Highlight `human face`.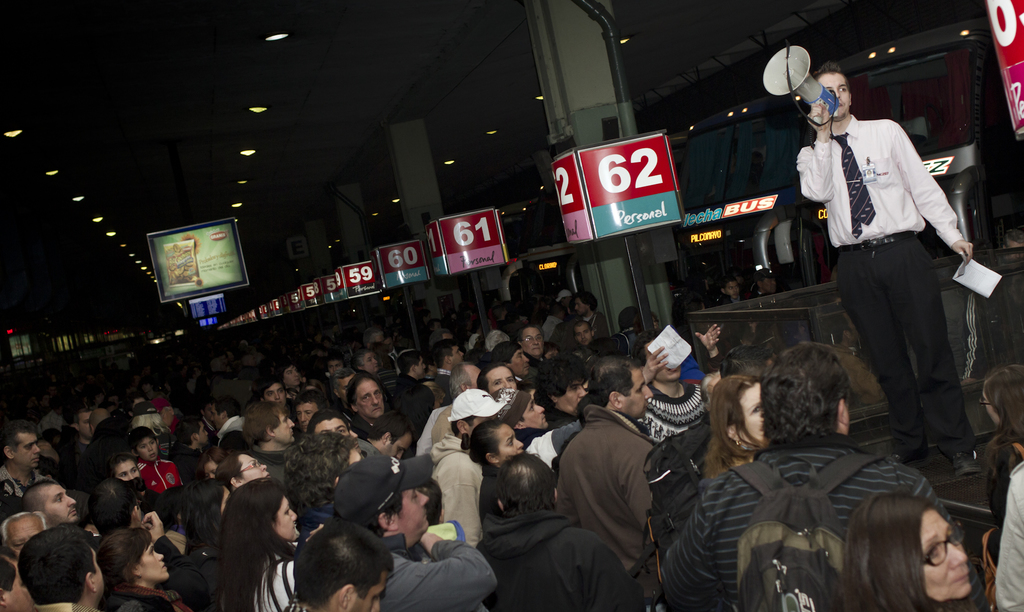
Highlighted region: (left=278, top=407, right=298, bottom=442).
